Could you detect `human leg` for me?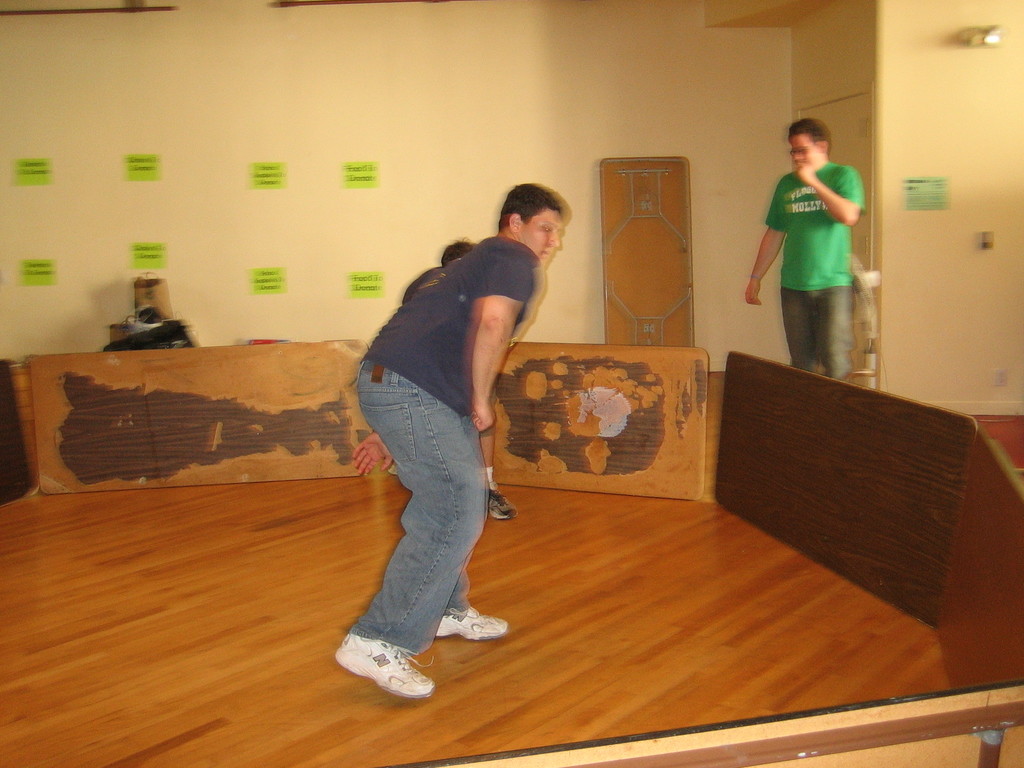
Detection result: (332,365,493,698).
